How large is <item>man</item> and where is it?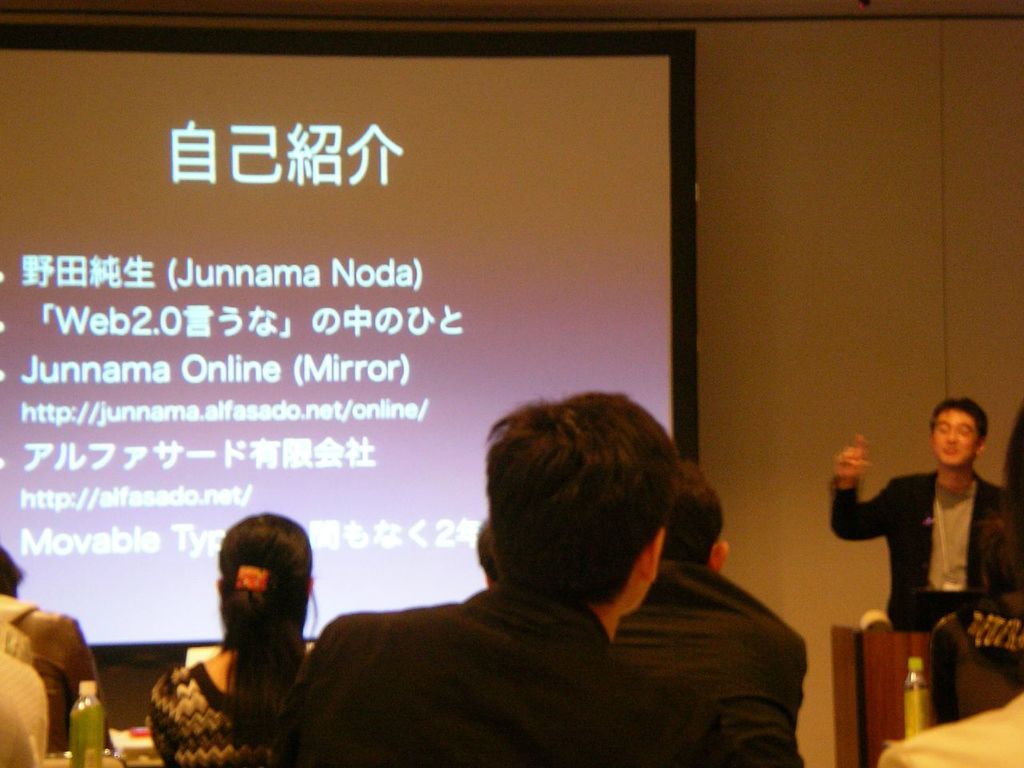
Bounding box: {"x1": 830, "y1": 394, "x2": 1021, "y2": 631}.
